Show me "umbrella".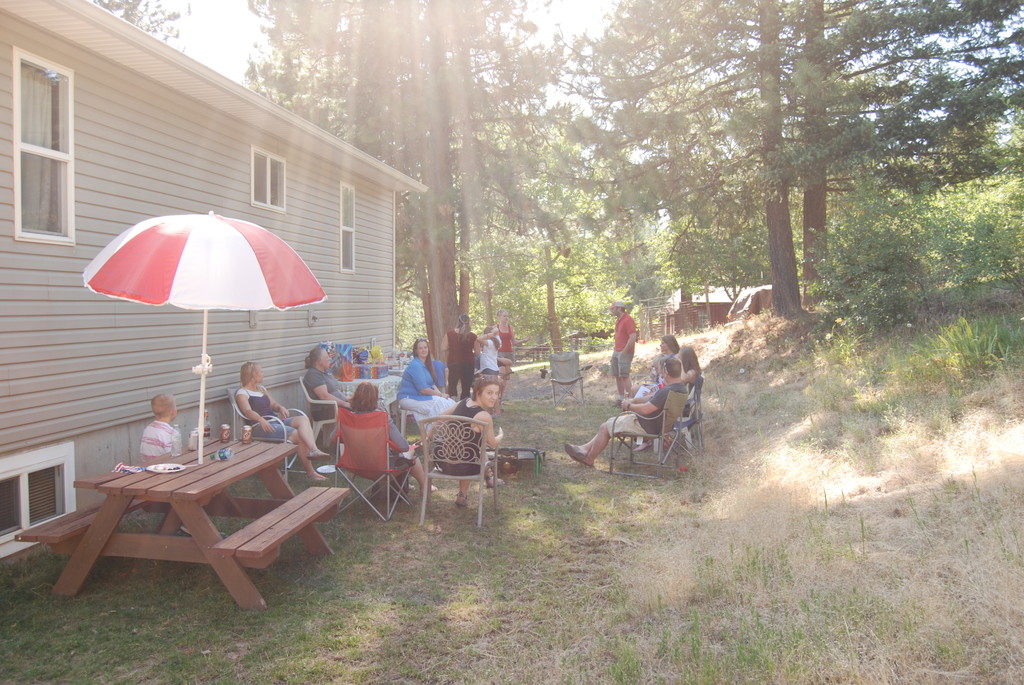
"umbrella" is here: rect(84, 209, 332, 464).
